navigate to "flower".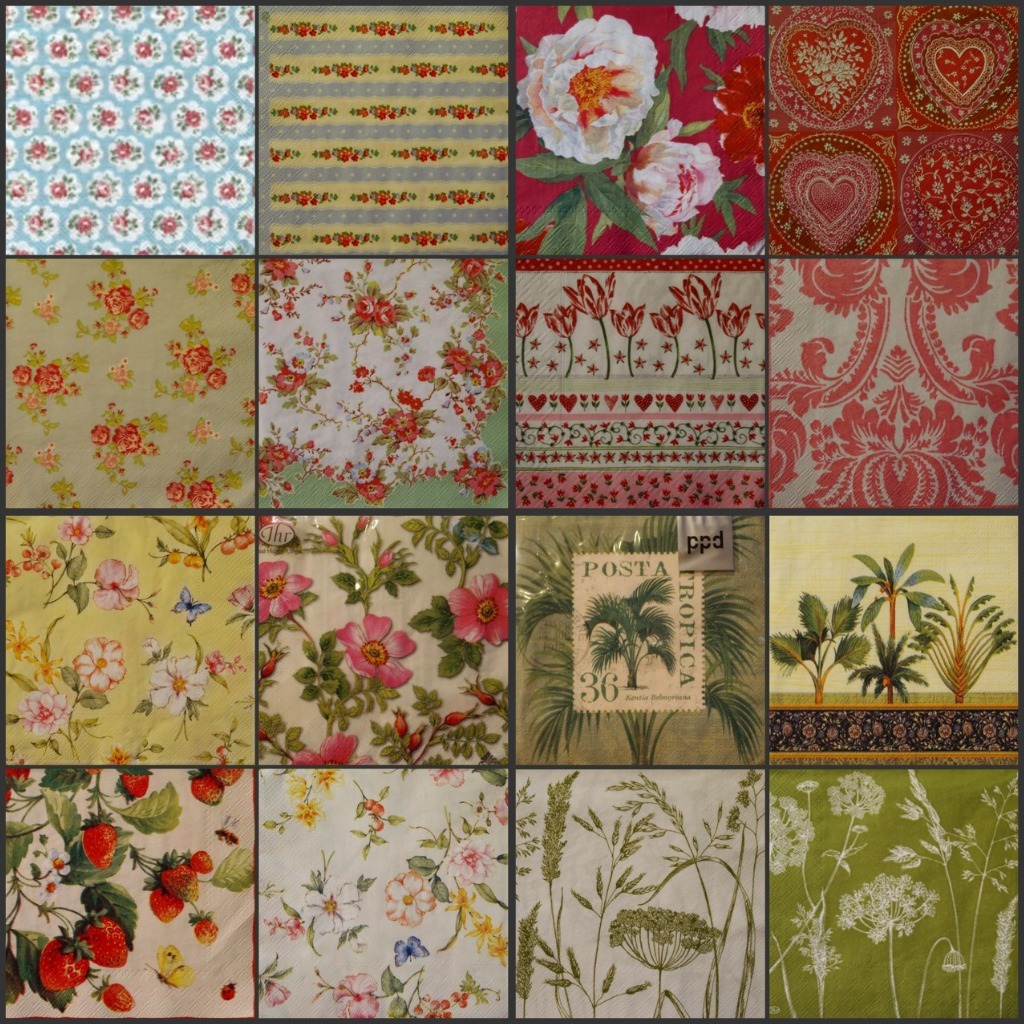
Navigation target: (263,919,281,940).
